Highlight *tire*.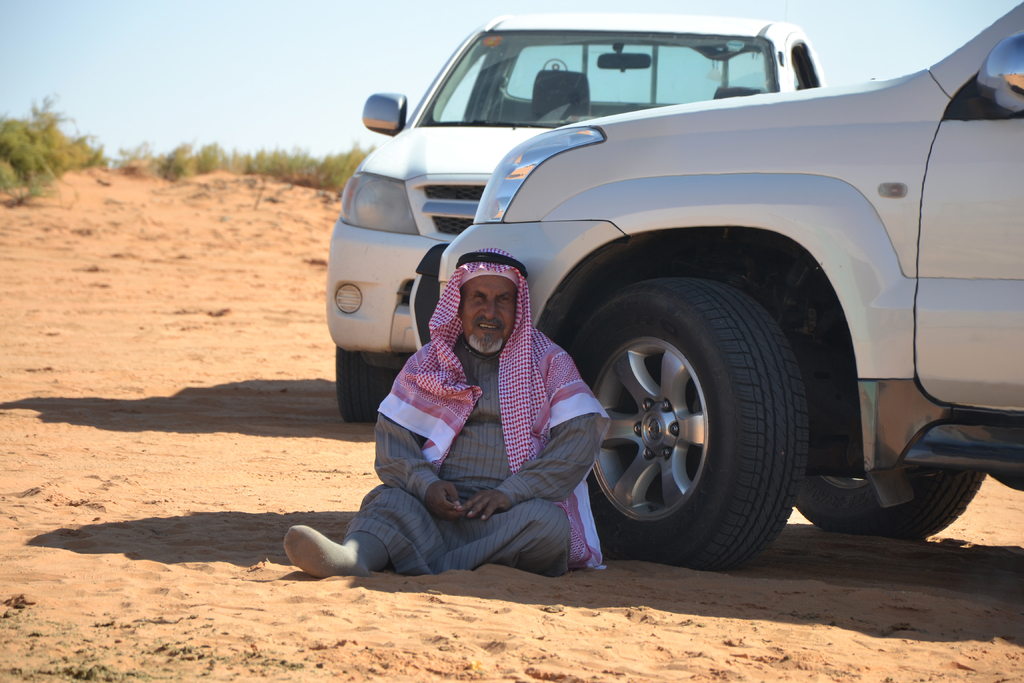
Highlighted region: 336,343,401,423.
